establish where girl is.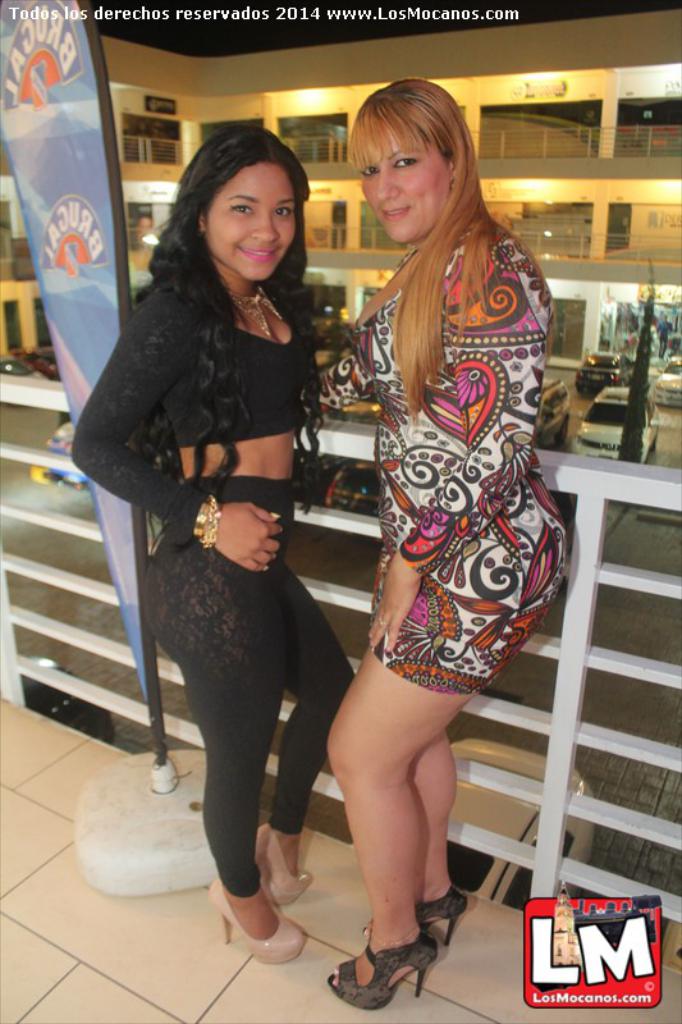
Established at left=64, top=119, right=358, bottom=961.
